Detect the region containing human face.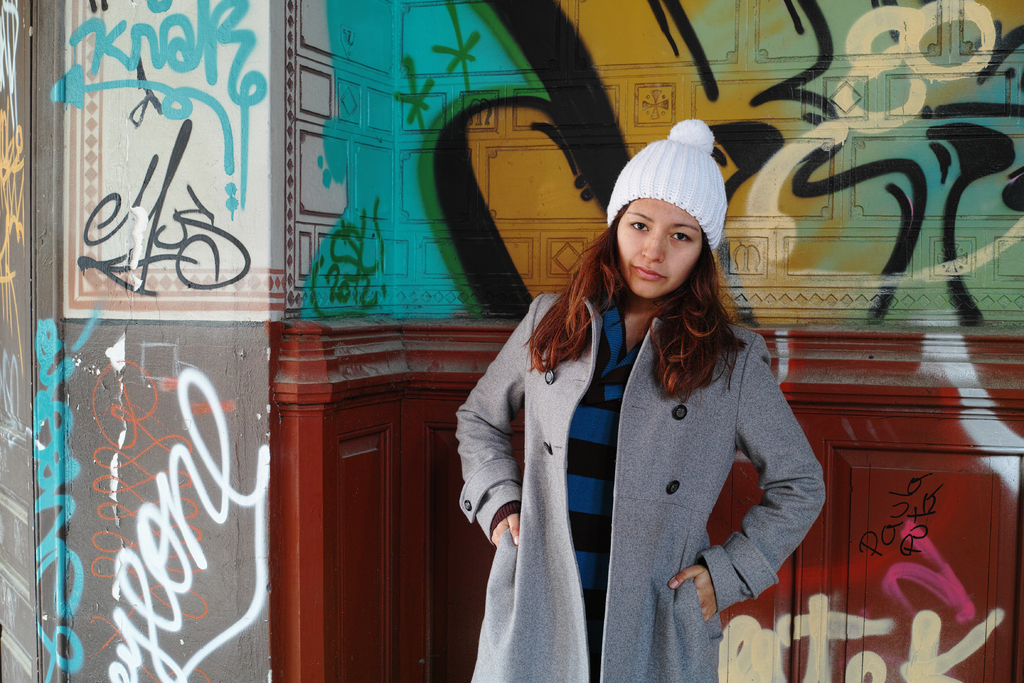
left=611, top=199, right=700, bottom=303.
